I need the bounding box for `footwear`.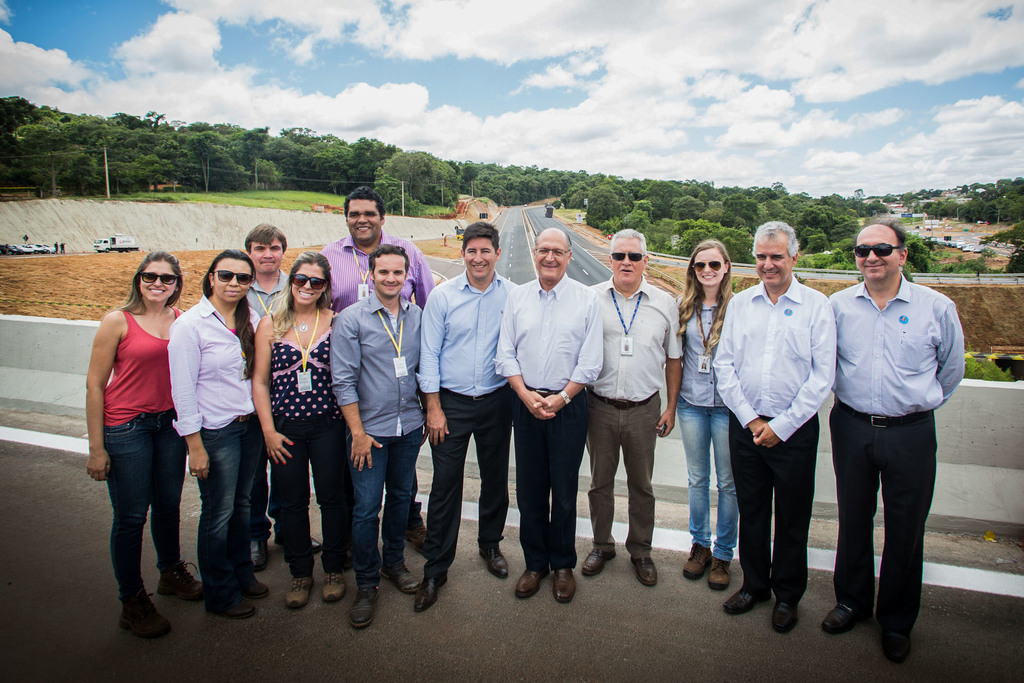
Here it is: x1=351 y1=588 x2=379 y2=629.
